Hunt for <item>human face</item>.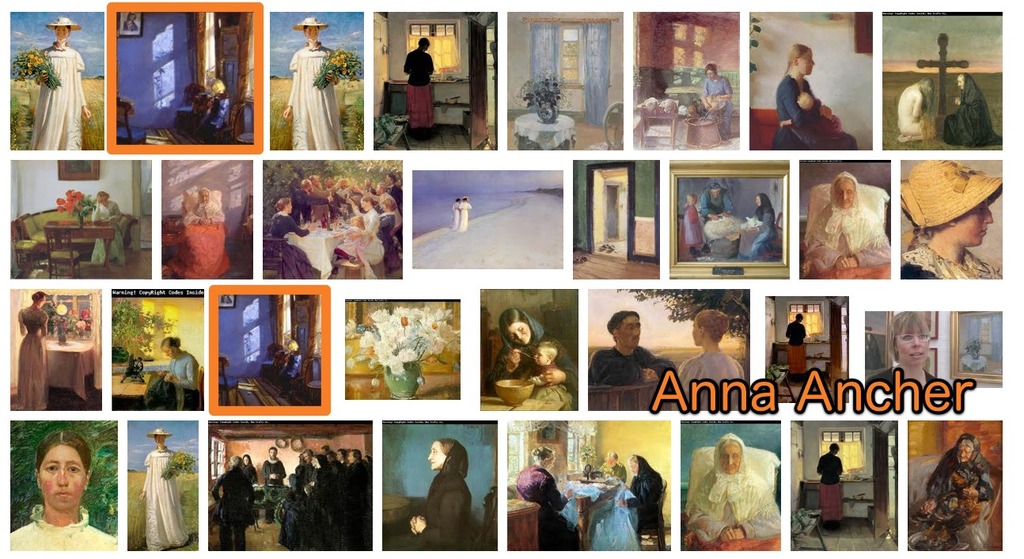
Hunted down at BBox(429, 442, 448, 471).
